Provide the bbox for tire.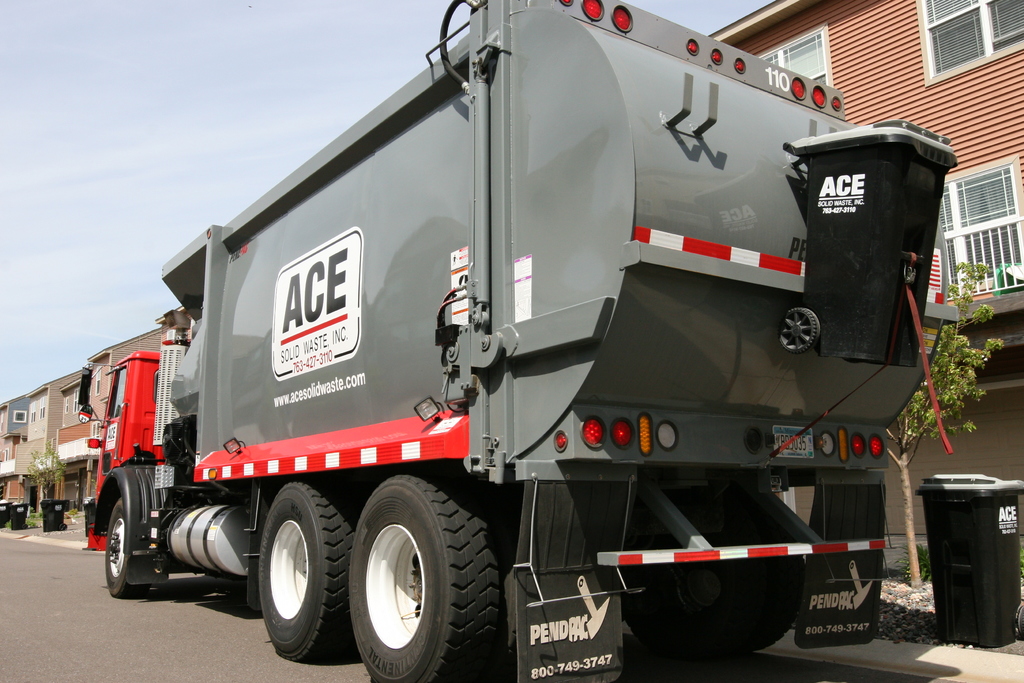
{"x1": 255, "y1": 478, "x2": 357, "y2": 664}.
